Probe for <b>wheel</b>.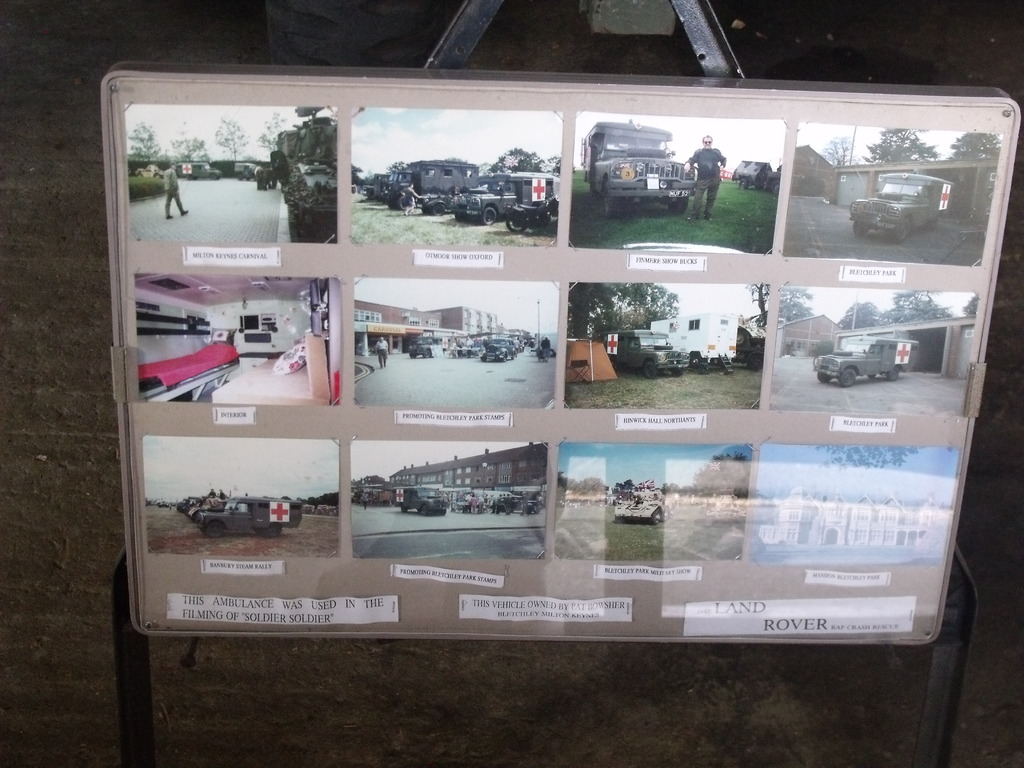
Probe result: {"left": 424, "top": 349, "right": 431, "bottom": 360}.
